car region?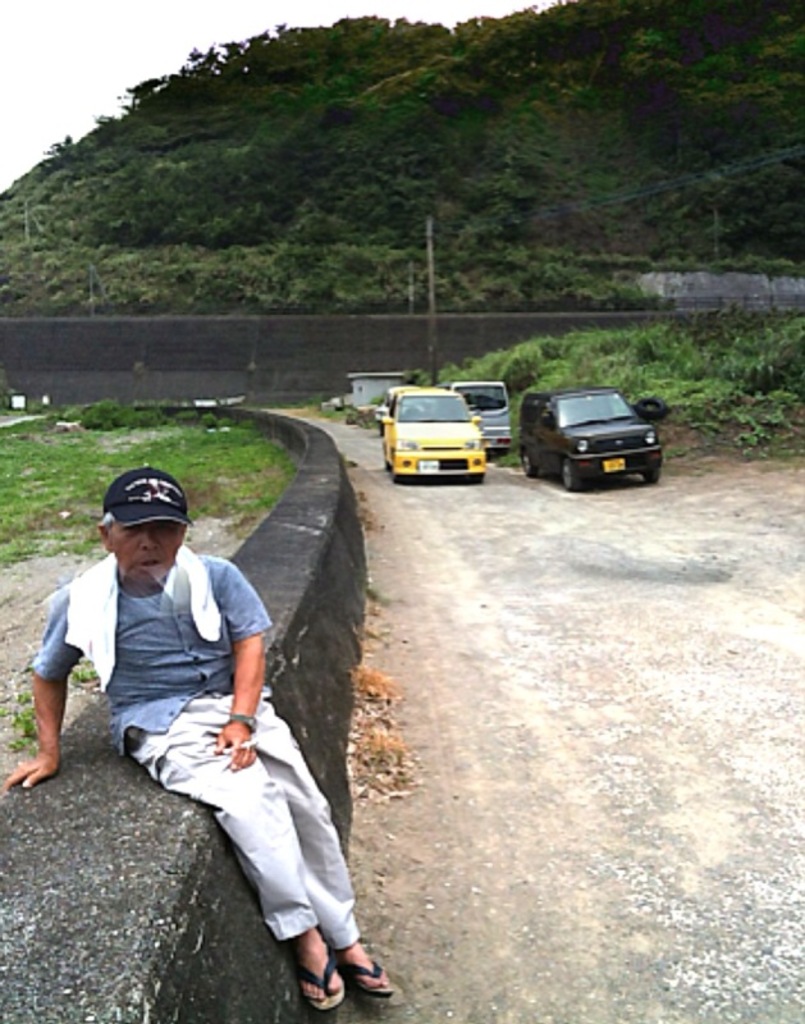
[x1=376, y1=387, x2=488, y2=485]
